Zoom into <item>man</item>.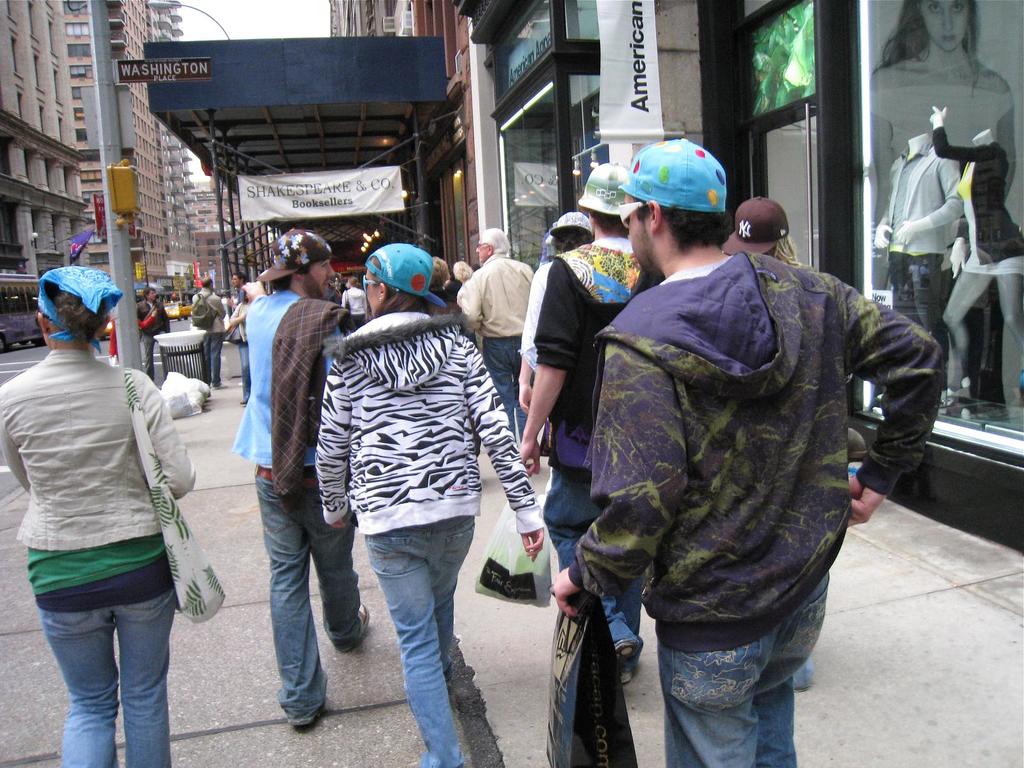
Zoom target: bbox=(519, 211, 594, 415).
